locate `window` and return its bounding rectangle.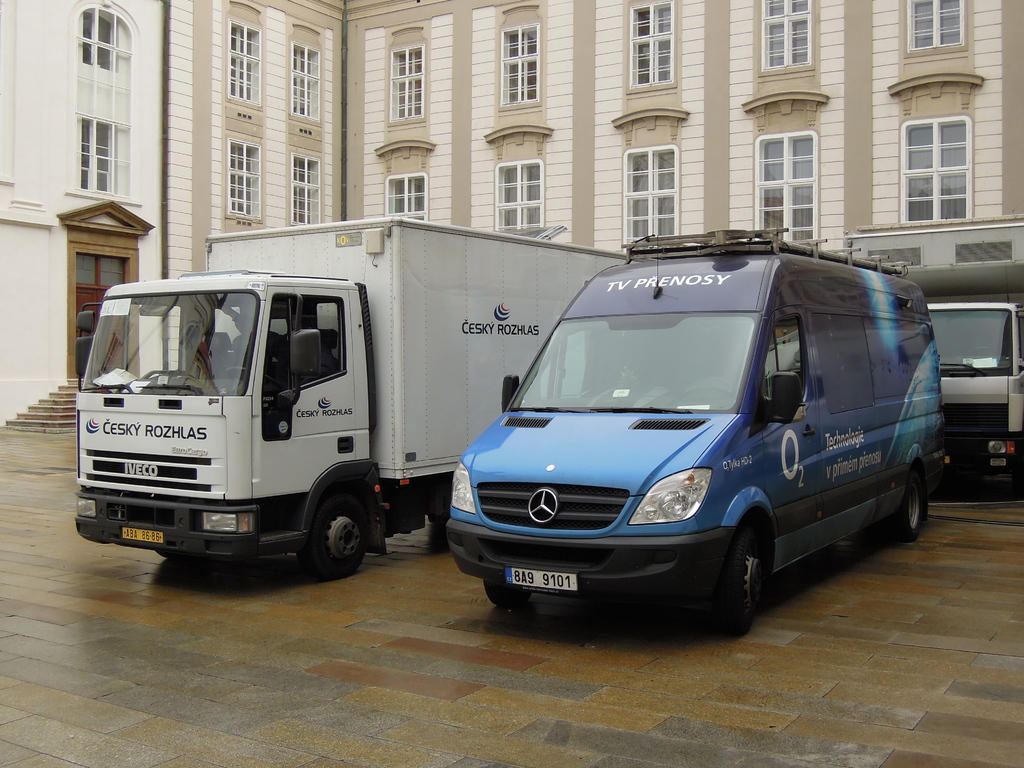
pyautogui.locateOnScreen(495, 163, 547, 230).
